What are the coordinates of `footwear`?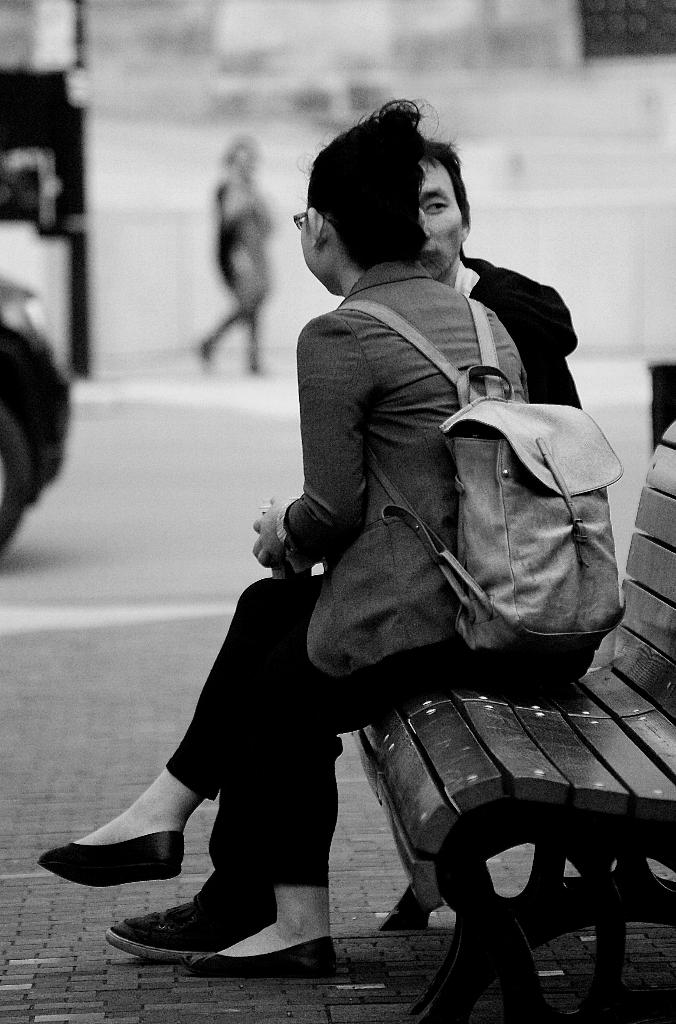
l=33, t=828, r=186, b=884.
